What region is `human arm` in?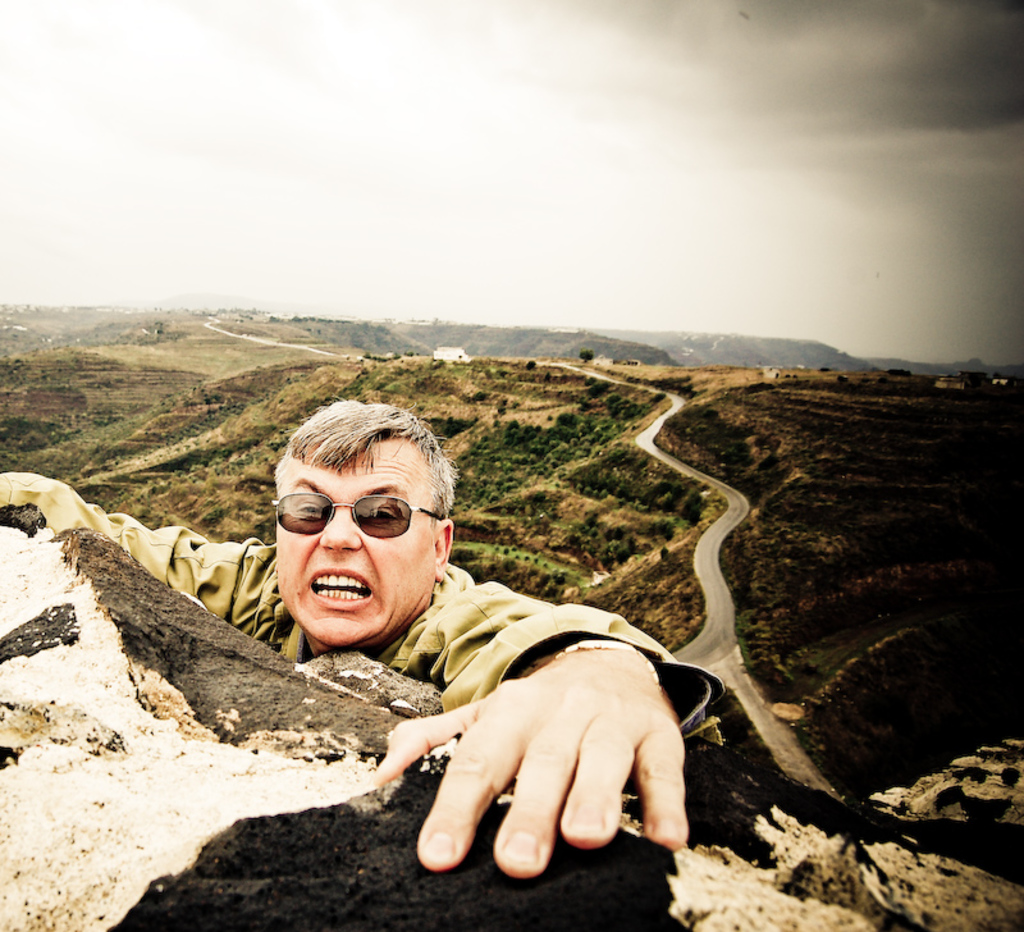
(left=332, top=557, right=744, bottom=915).
